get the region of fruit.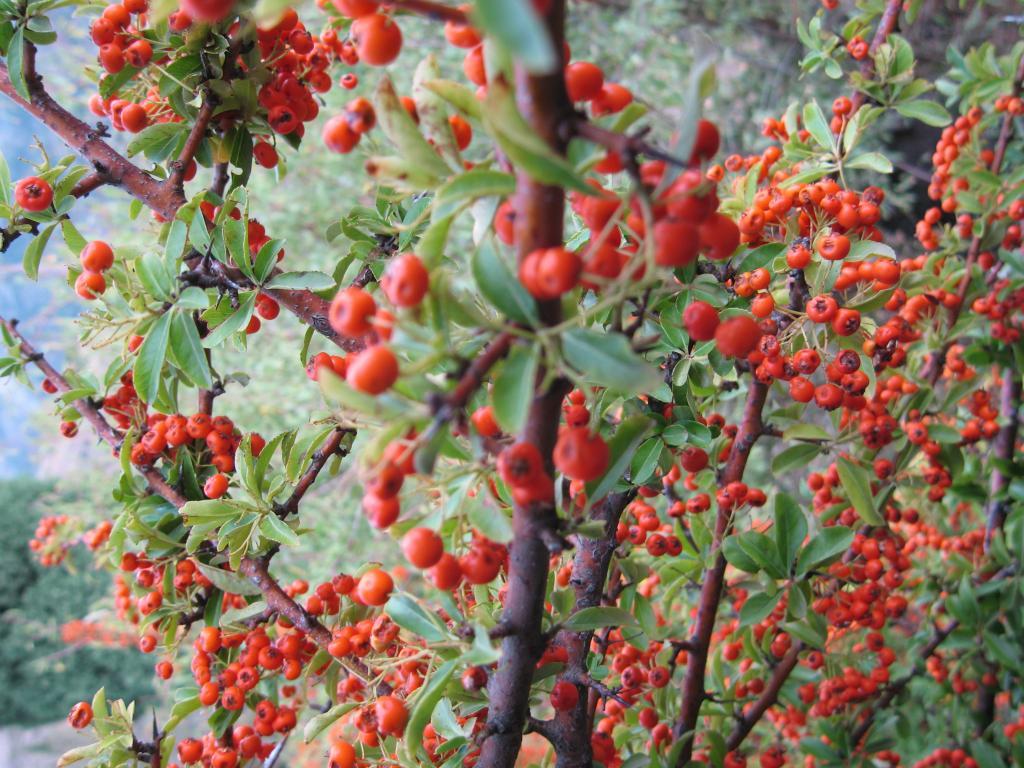
{"x1": 845, "y1": 35, "x2": 864, "y2": 54}.
